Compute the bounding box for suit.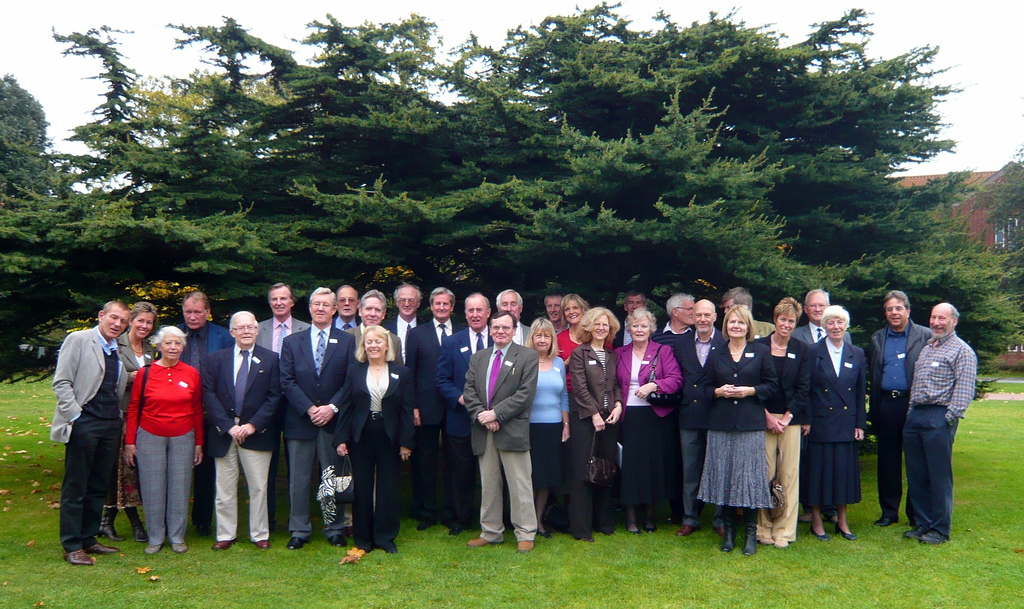
[left=349, top=323, right=400, bottom=511].
